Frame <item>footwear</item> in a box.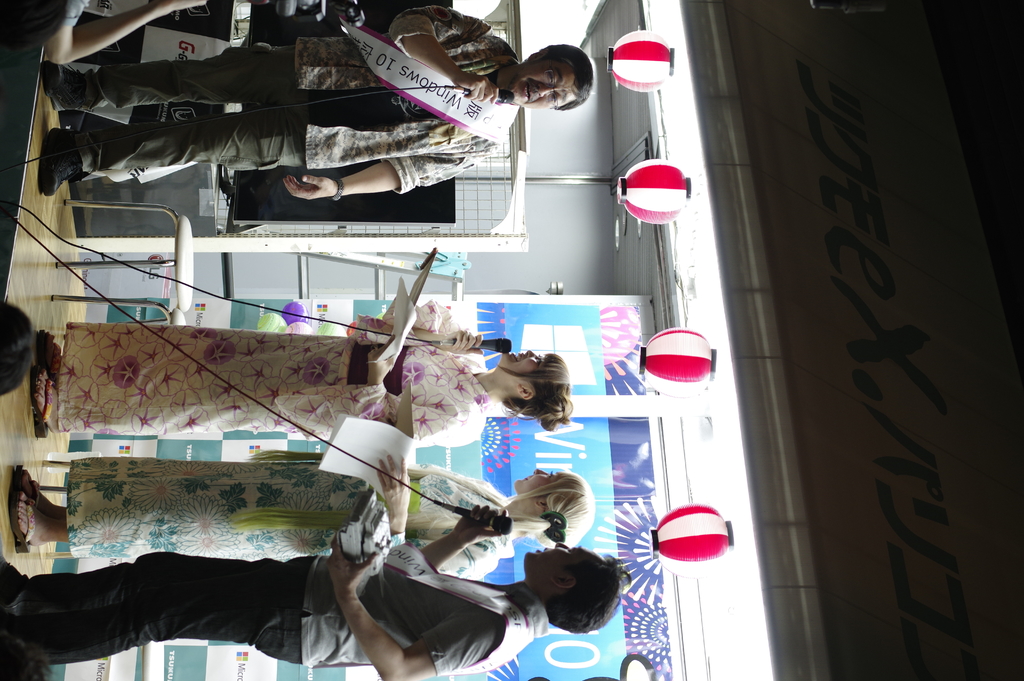
box(13, 461, 36, 500).
